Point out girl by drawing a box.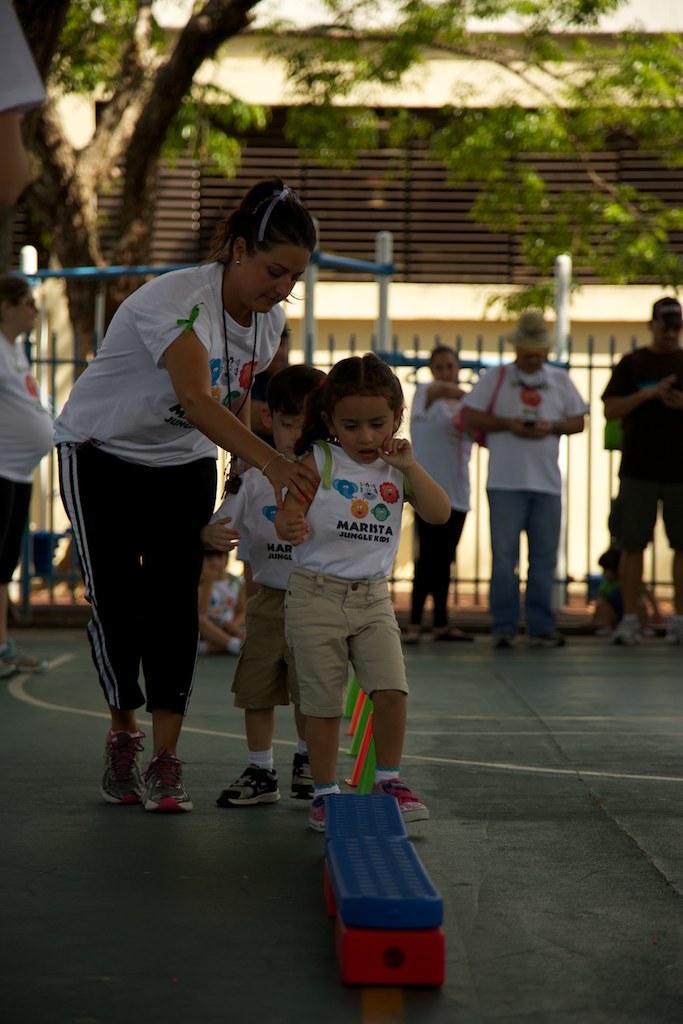
select_region(50, 173, 312, 810).
